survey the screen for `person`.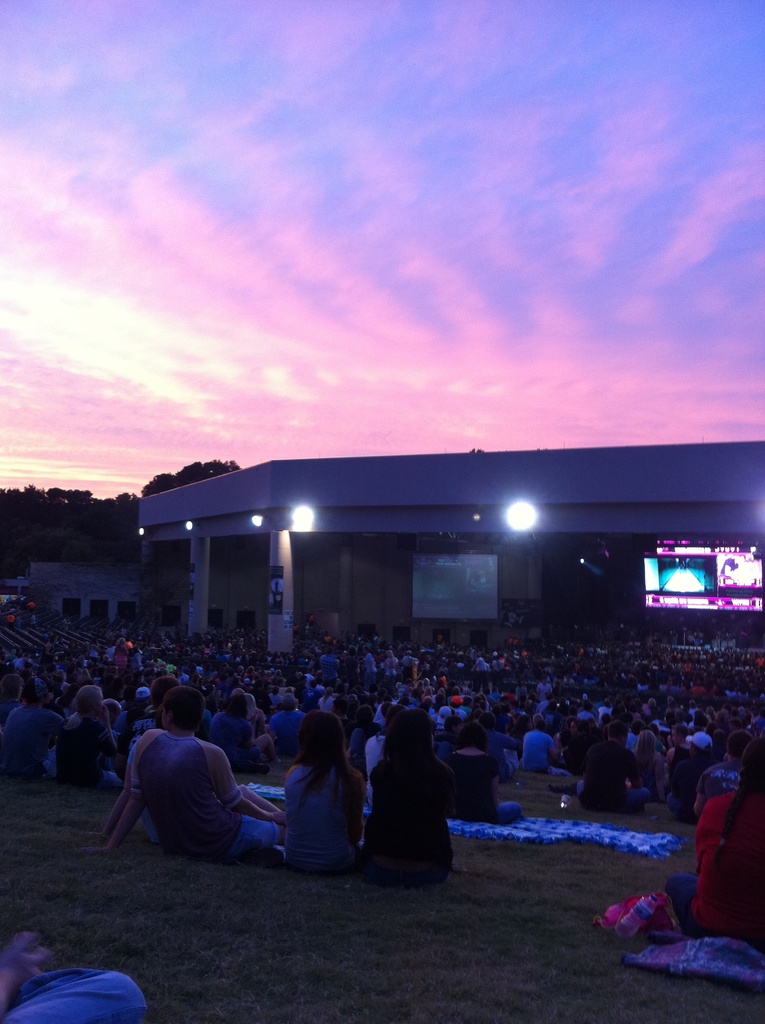
Survey found: box=[0, 924, 152, 1023].
